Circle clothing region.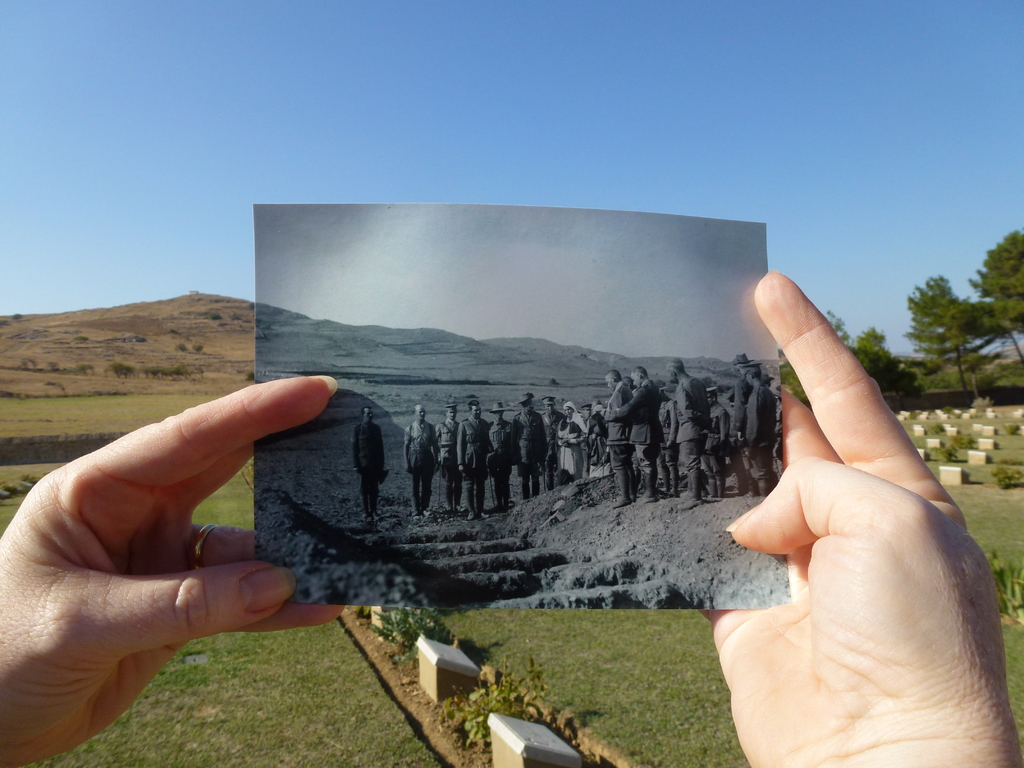
Region: (350, 424, 386, 503).
